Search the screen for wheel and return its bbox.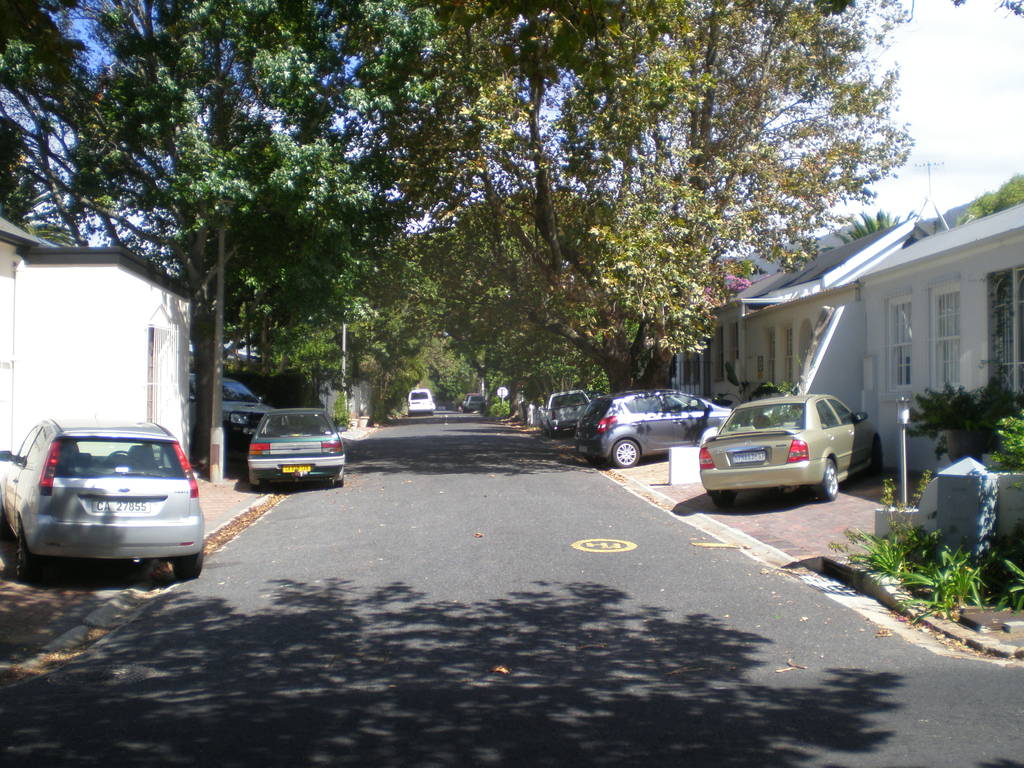
Found: bbox=(540, 423, 546, 434).
